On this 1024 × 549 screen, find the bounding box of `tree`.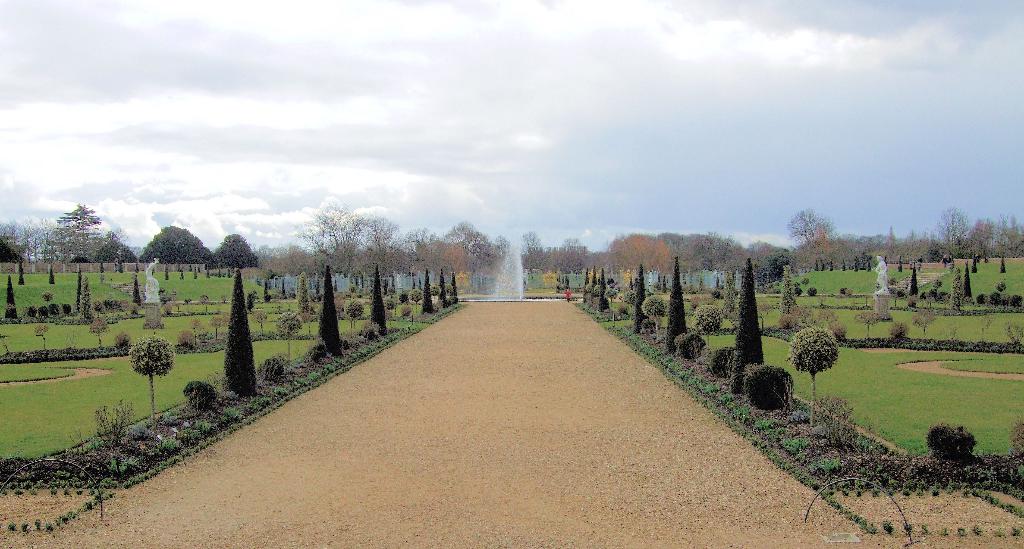
Bounding box: left=317, top=263, right=340, bottom=354.
